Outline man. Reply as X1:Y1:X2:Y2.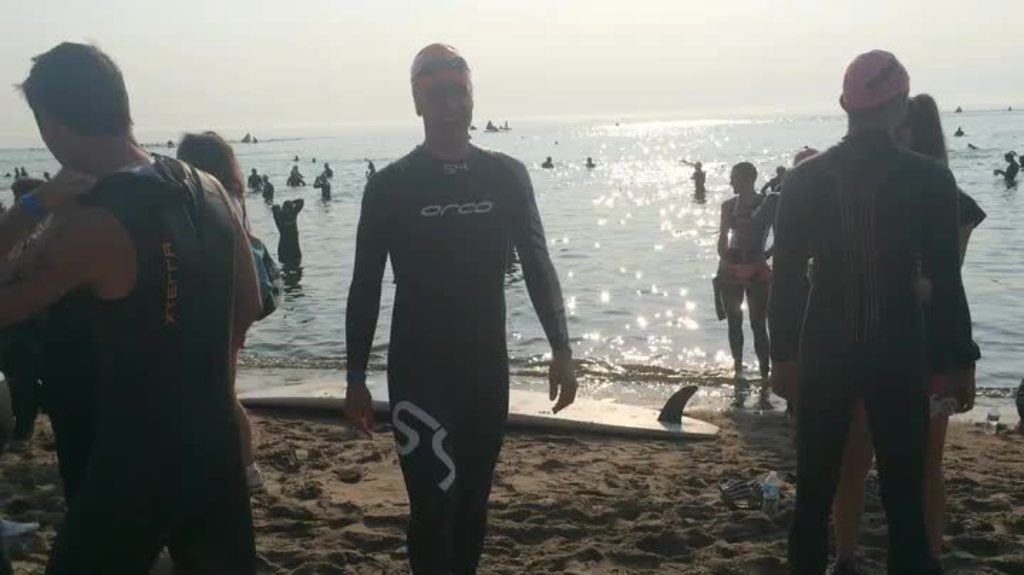
764:44:981:574.
